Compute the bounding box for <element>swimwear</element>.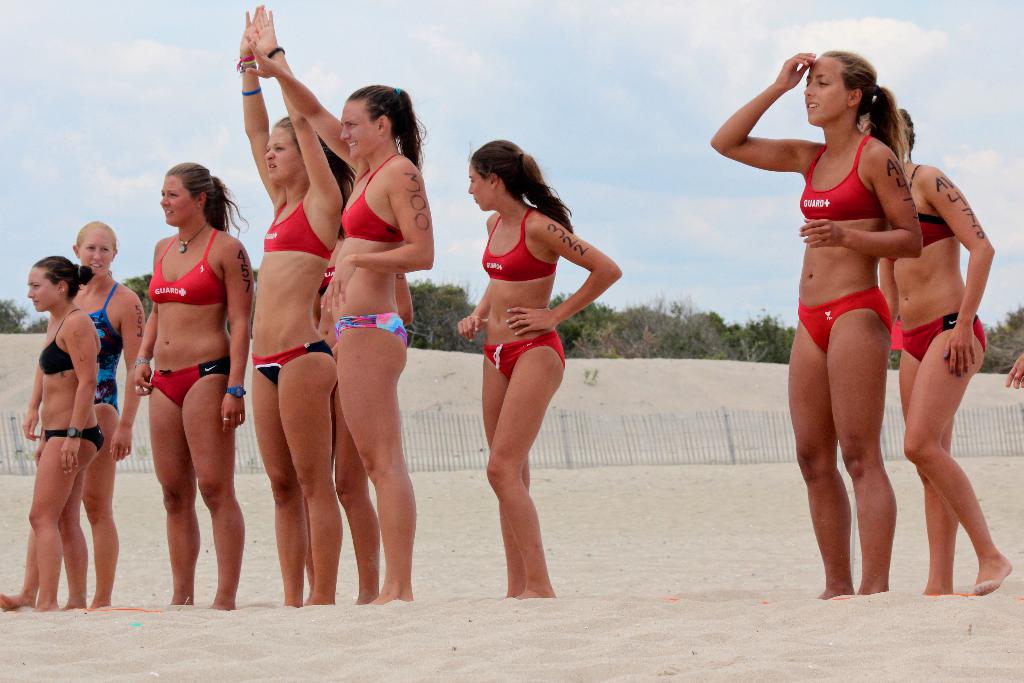
86:276:129:420.
